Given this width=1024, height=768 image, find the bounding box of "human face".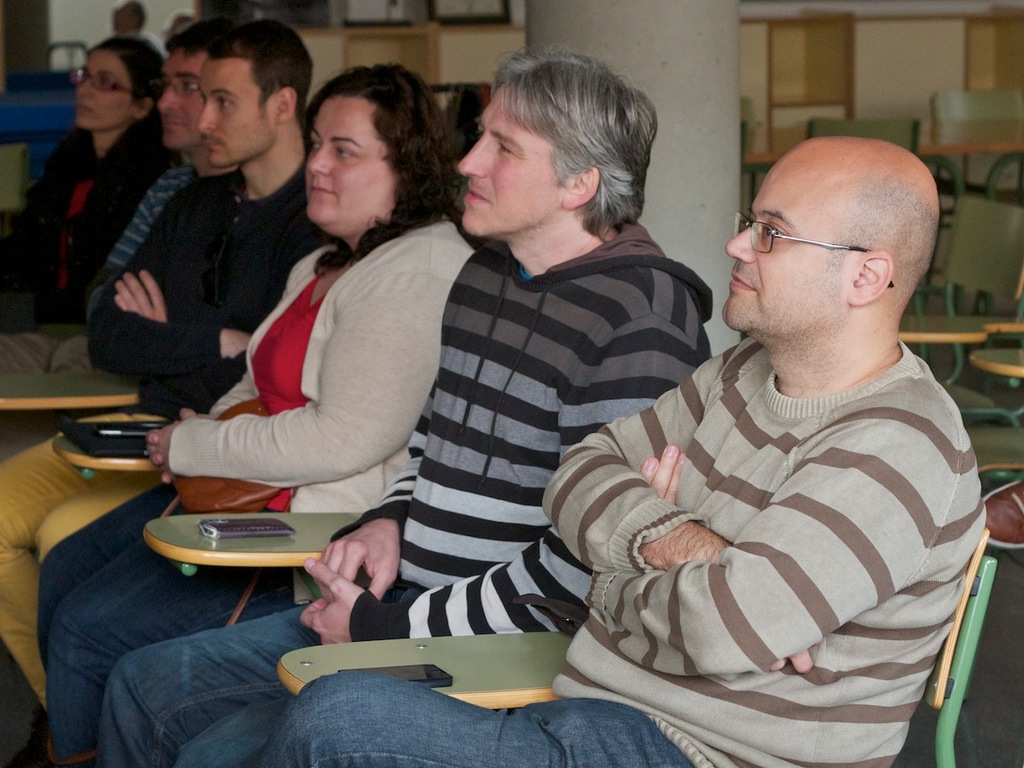
[x1=194, y1=61, x2=279, y2=170].
